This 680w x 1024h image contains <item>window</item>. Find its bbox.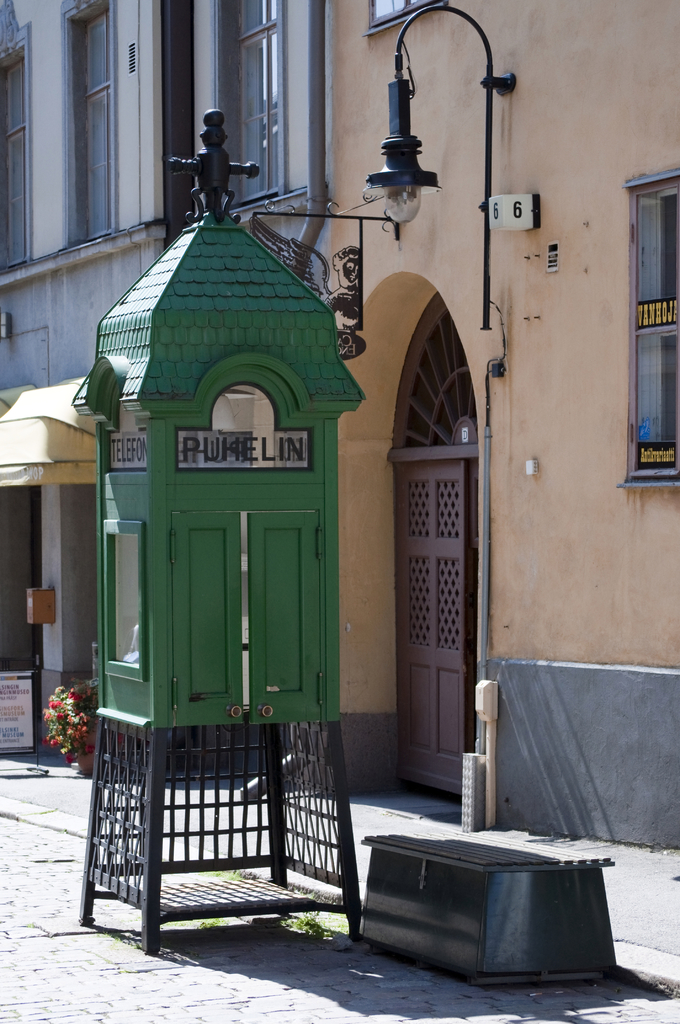
detection(630, 180, 679, 480).
